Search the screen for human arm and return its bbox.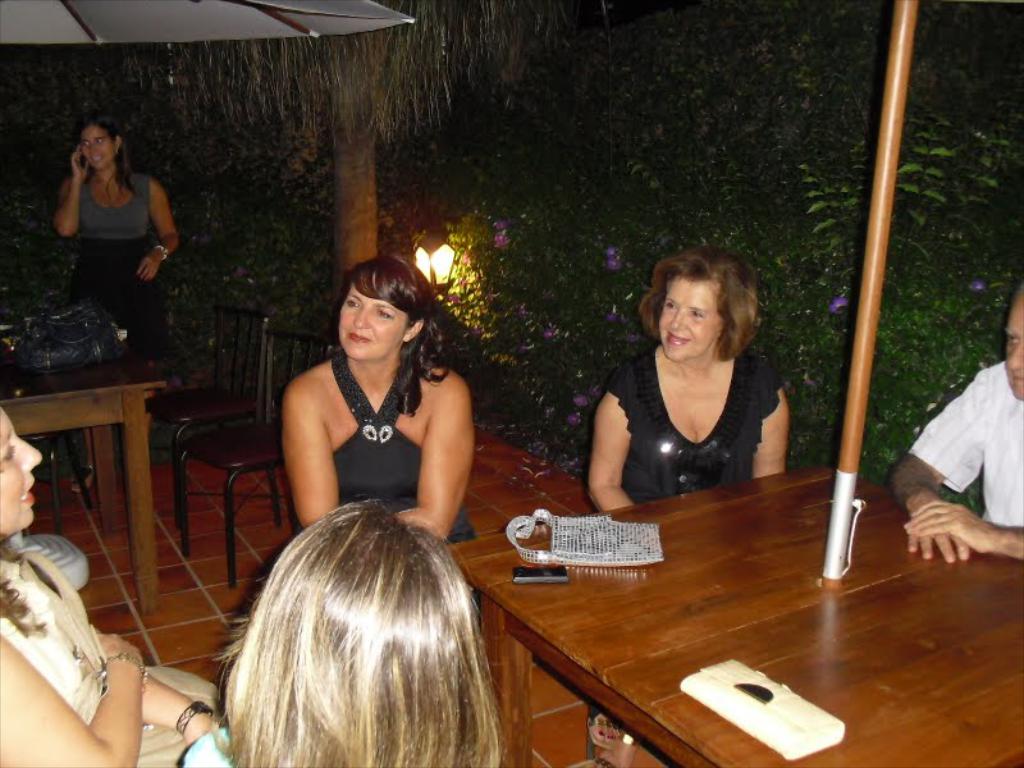
Found: left=745, top=379, right=796, bottom=481.
